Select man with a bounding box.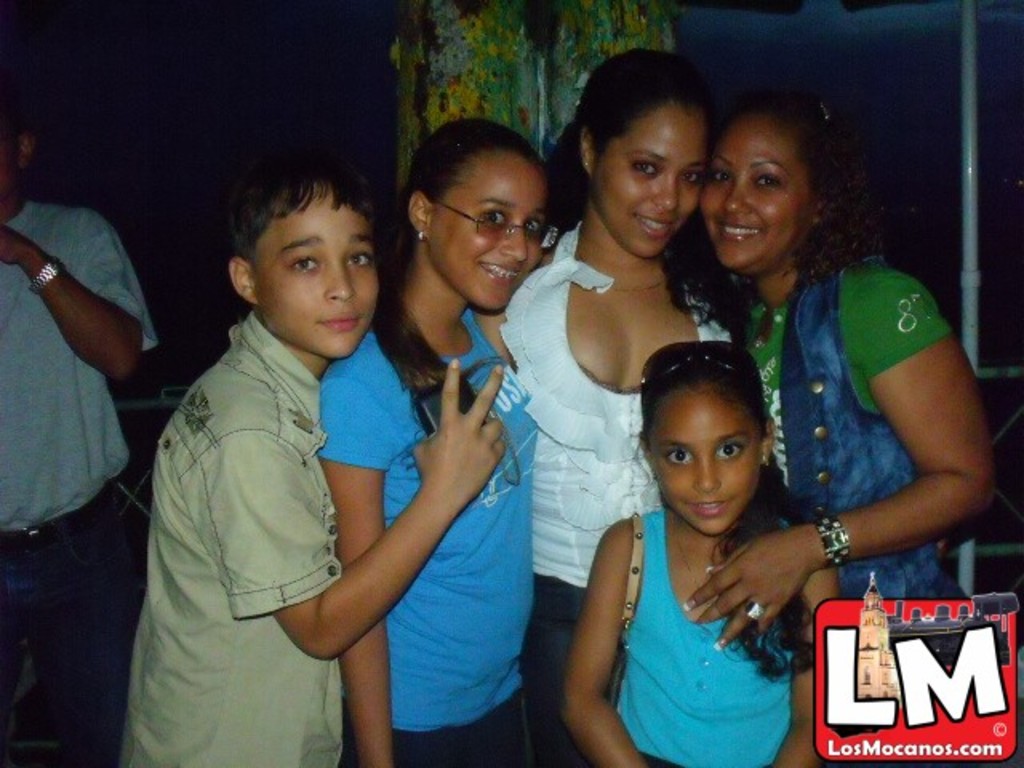
crop(3, 94, 176, 752).
